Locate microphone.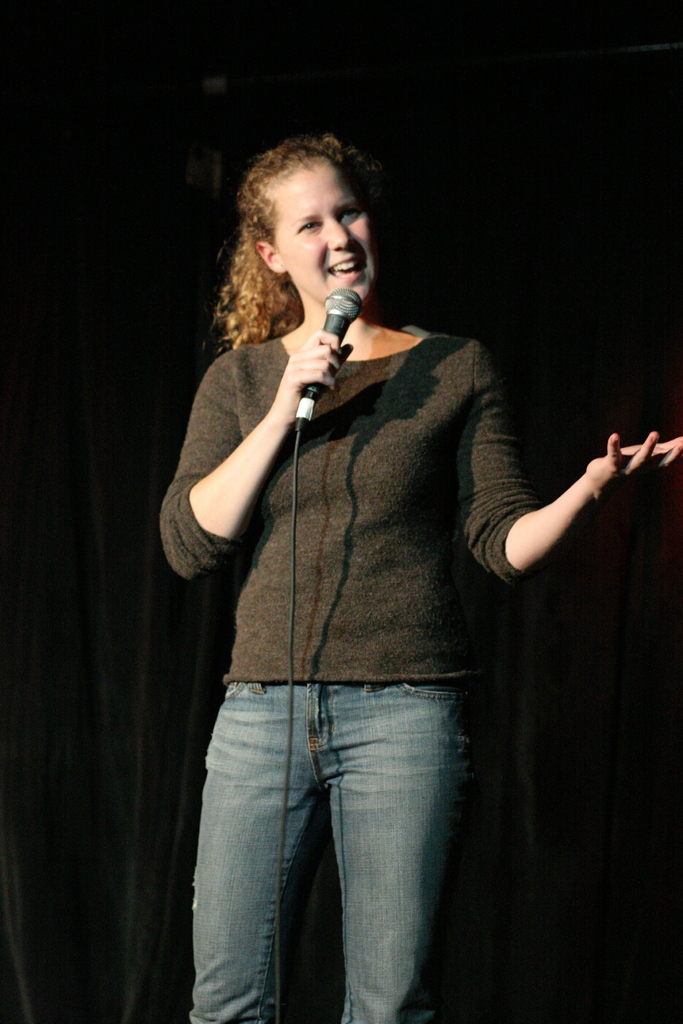
Bounding box: (left=299, top=278, right=370, bottom=433).
